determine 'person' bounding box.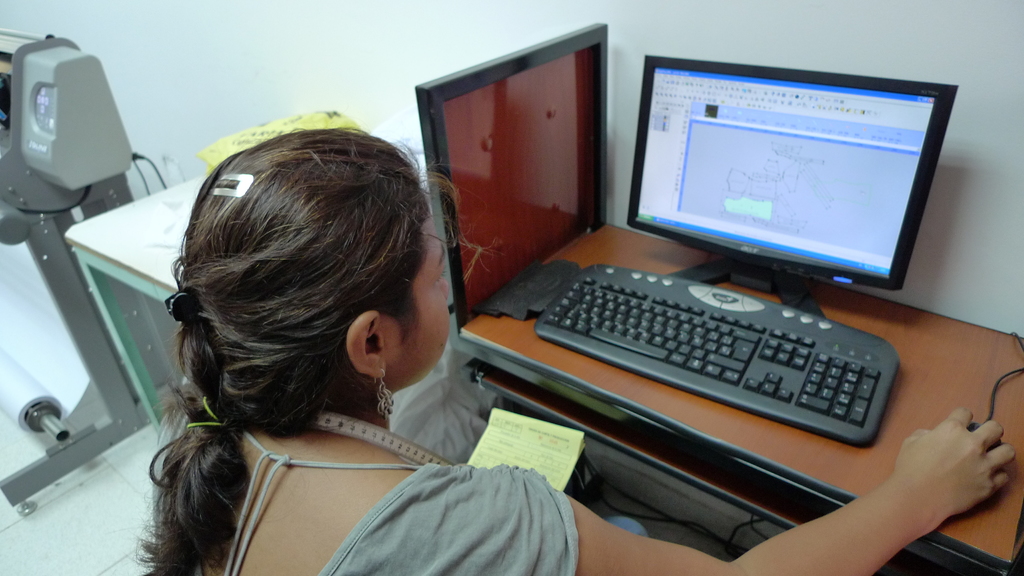
Determined: <bbox>131, 128, 1017, 575</bbox>.
